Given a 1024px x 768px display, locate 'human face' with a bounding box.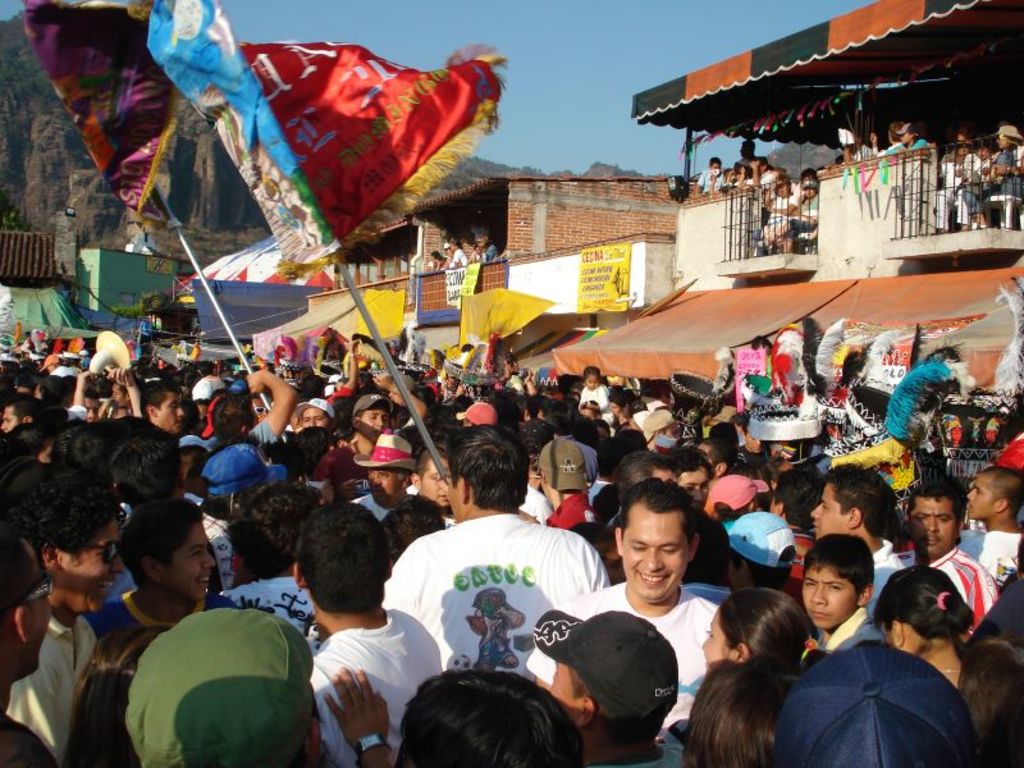
Located: <box>413,454,460,512</box>.
